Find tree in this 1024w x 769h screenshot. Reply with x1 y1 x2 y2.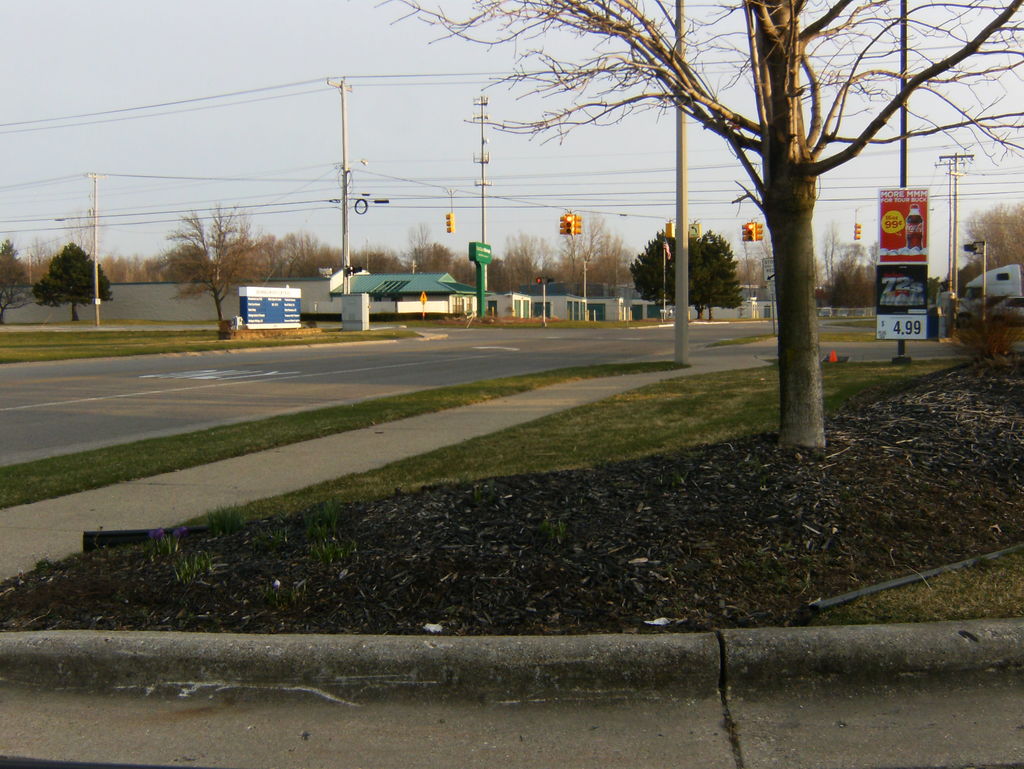
151 202 261 327.
